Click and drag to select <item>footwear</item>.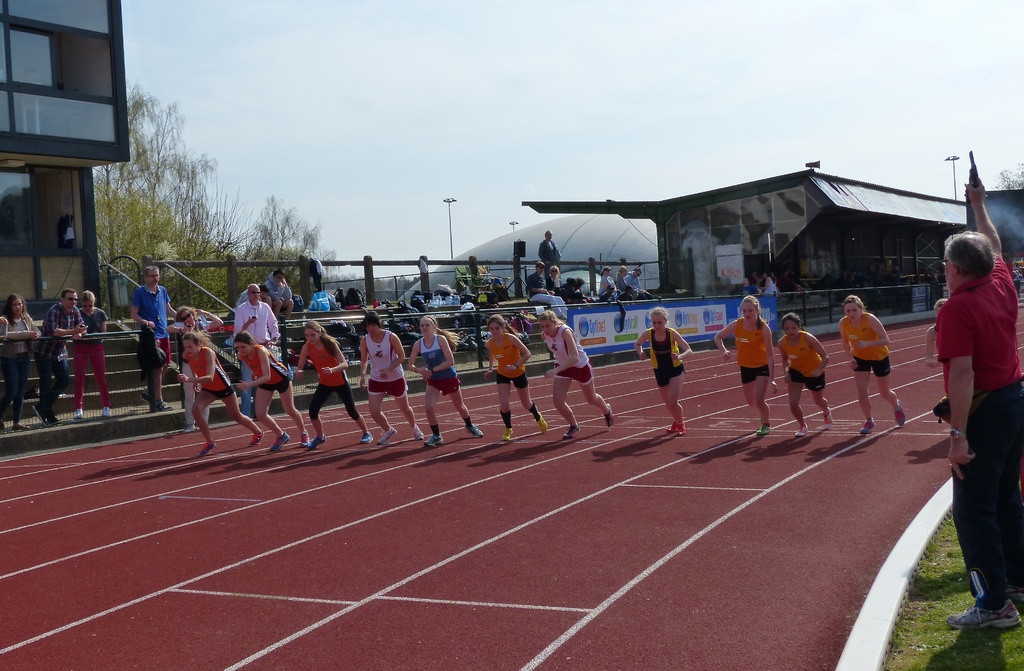
Selection: locate(47, 413, 60, 423).
